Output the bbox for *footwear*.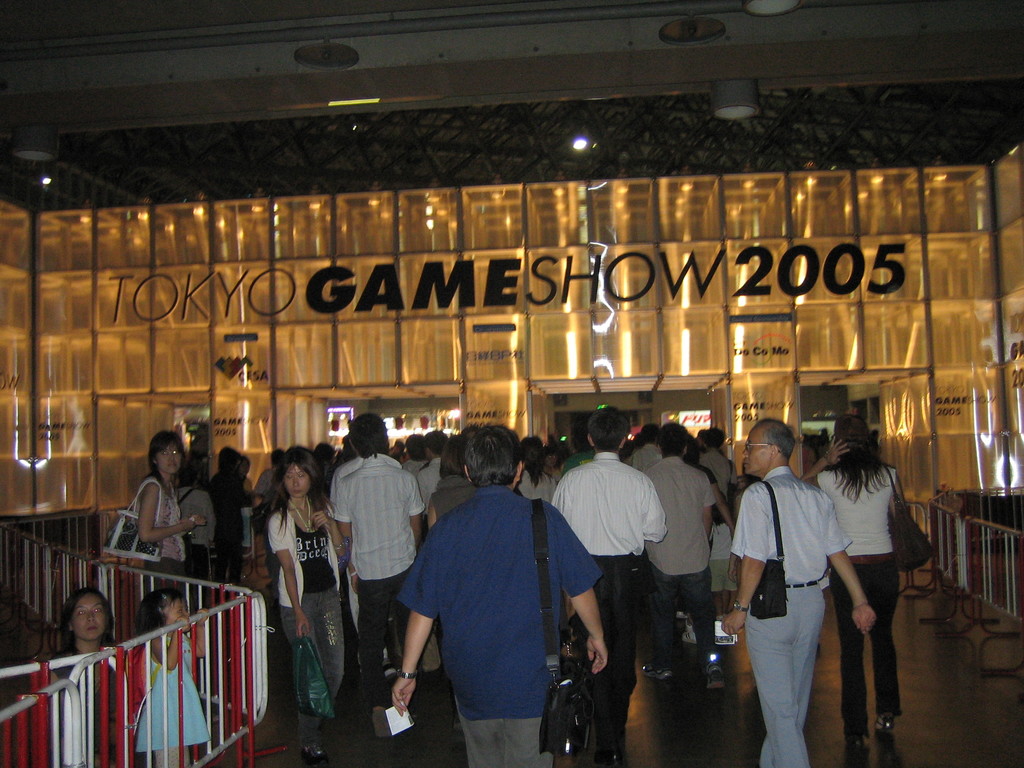
[386,657,401,678].
